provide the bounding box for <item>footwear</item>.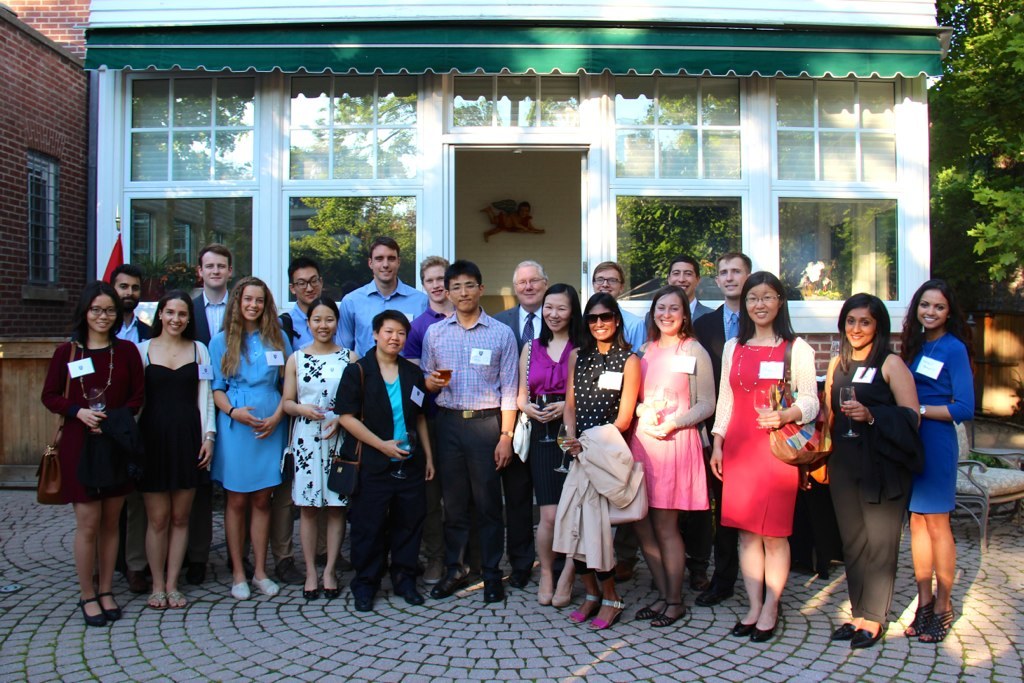
Rect(319, 551, 352, 572).
